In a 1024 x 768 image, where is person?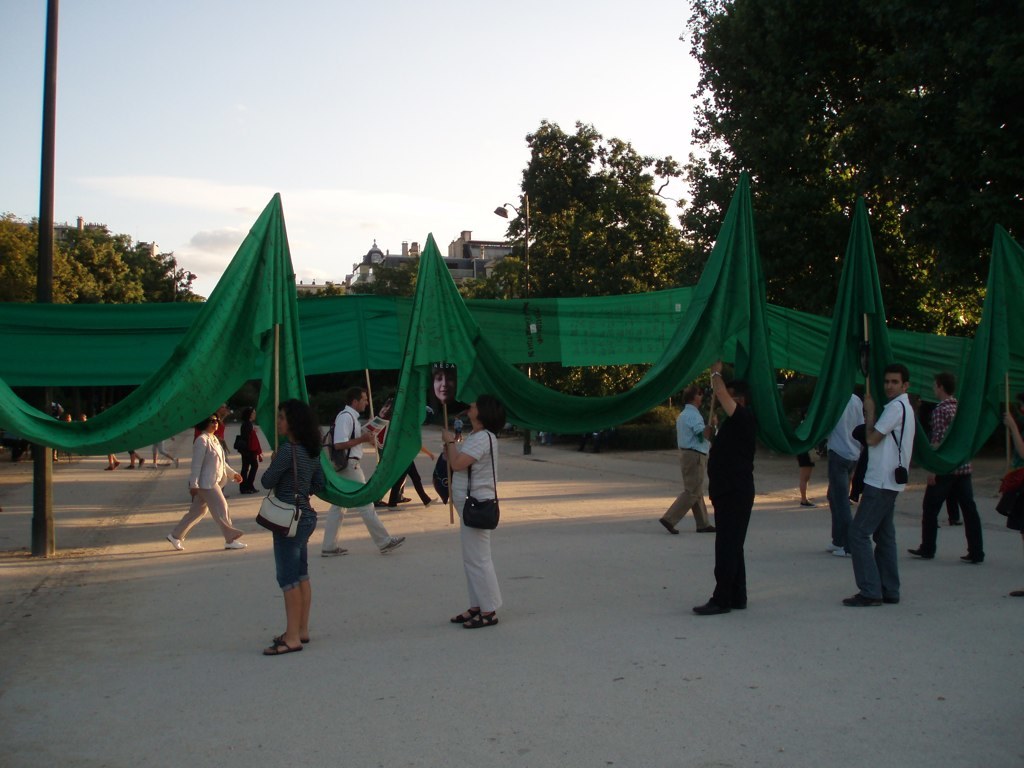
[823,392,851,559].
